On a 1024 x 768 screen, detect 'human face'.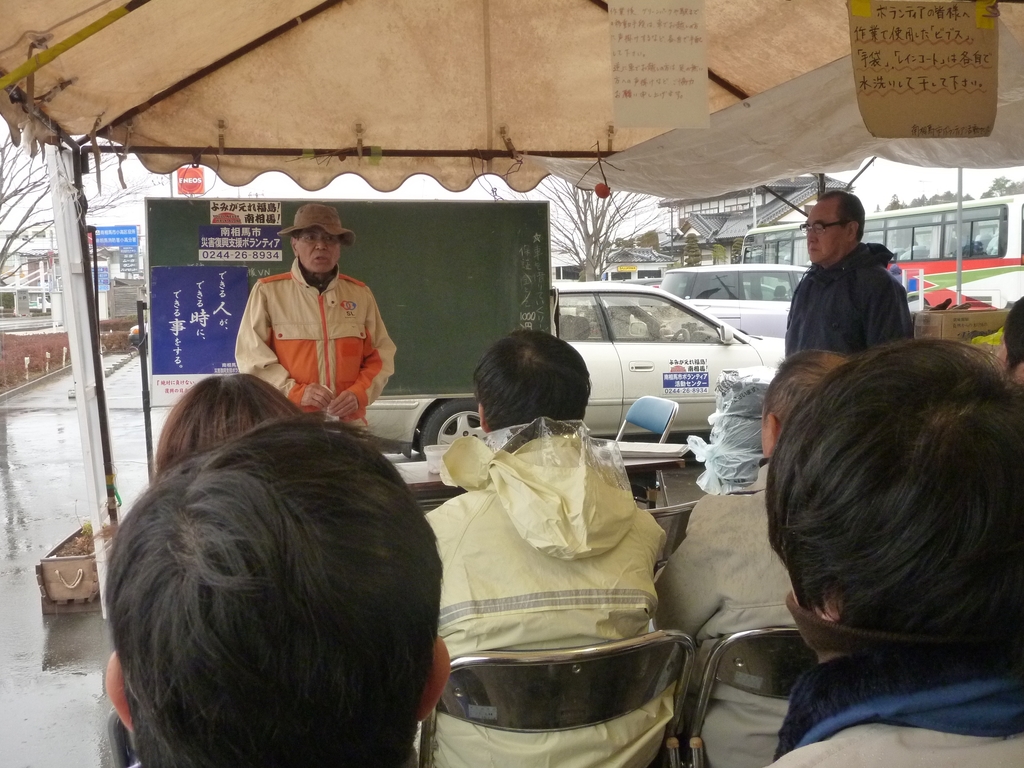
(x1=297, y1=224, x2=348, y2=274).
